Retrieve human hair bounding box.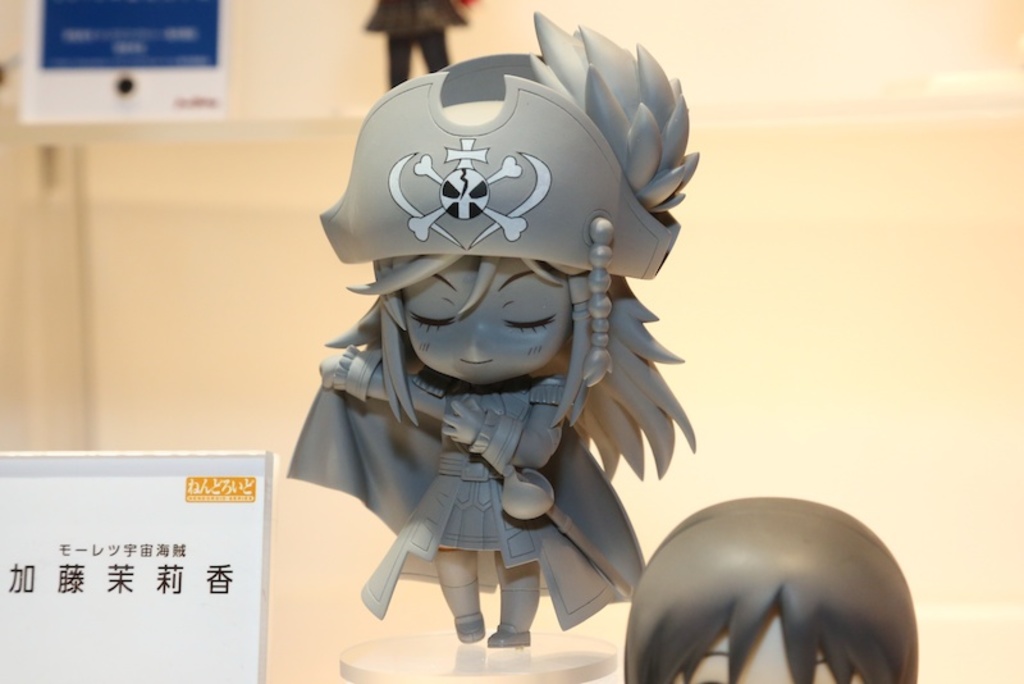
Bounding box: rect(323, 9, 700, 482).
